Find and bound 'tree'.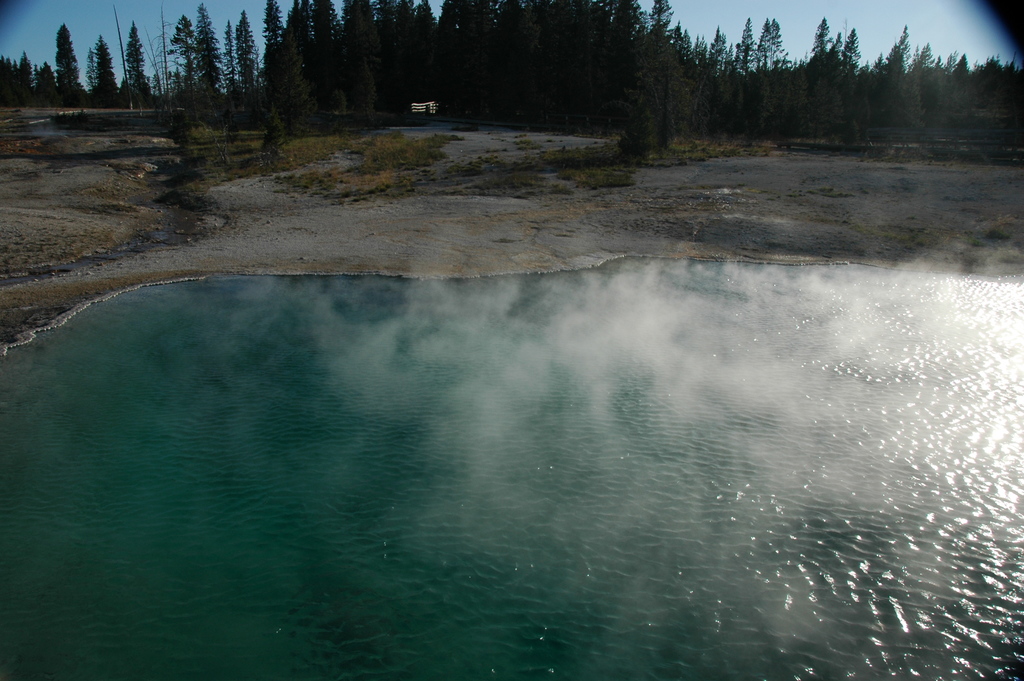
Bound: left=621, top=67, right=696, bottom=141.
